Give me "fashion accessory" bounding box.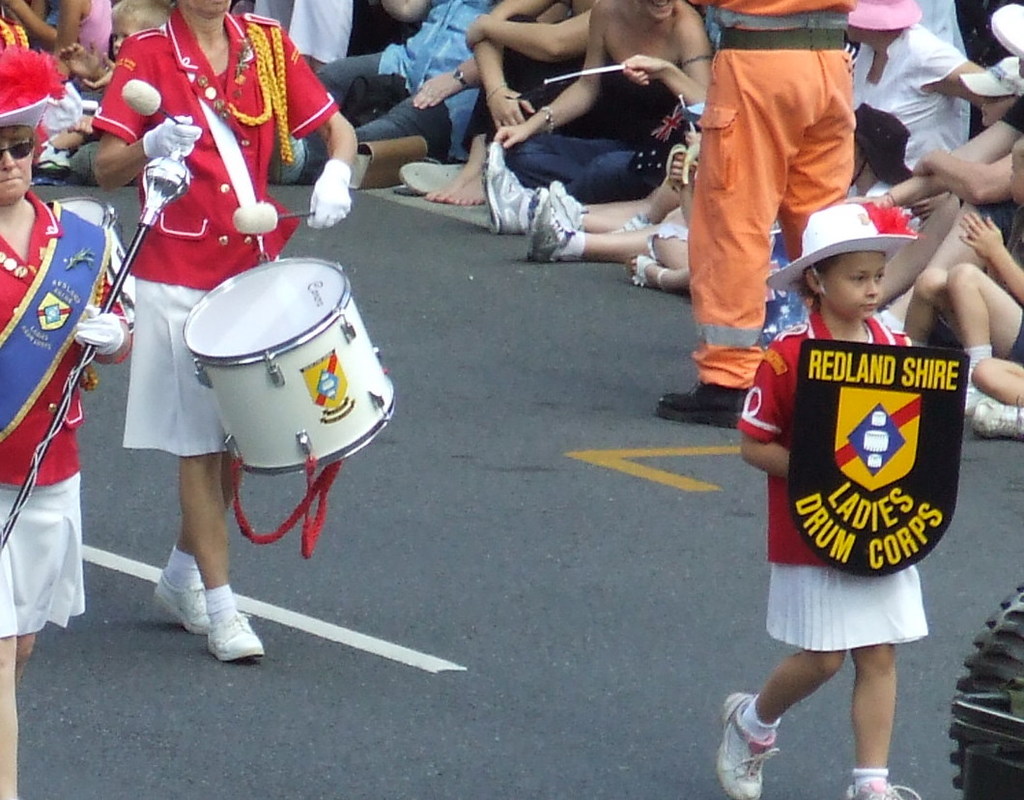
pyautogui.locateOnScreen(205, 611, 267, 660).
